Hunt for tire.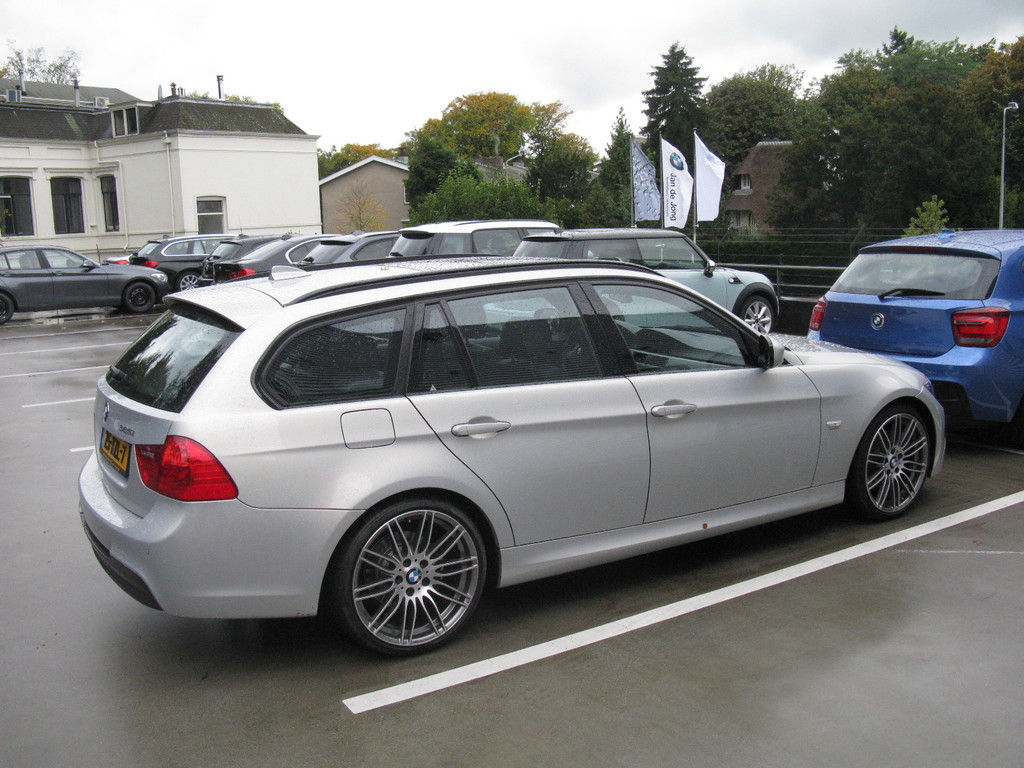
Hunted down at (0, 291, 13, 323).
